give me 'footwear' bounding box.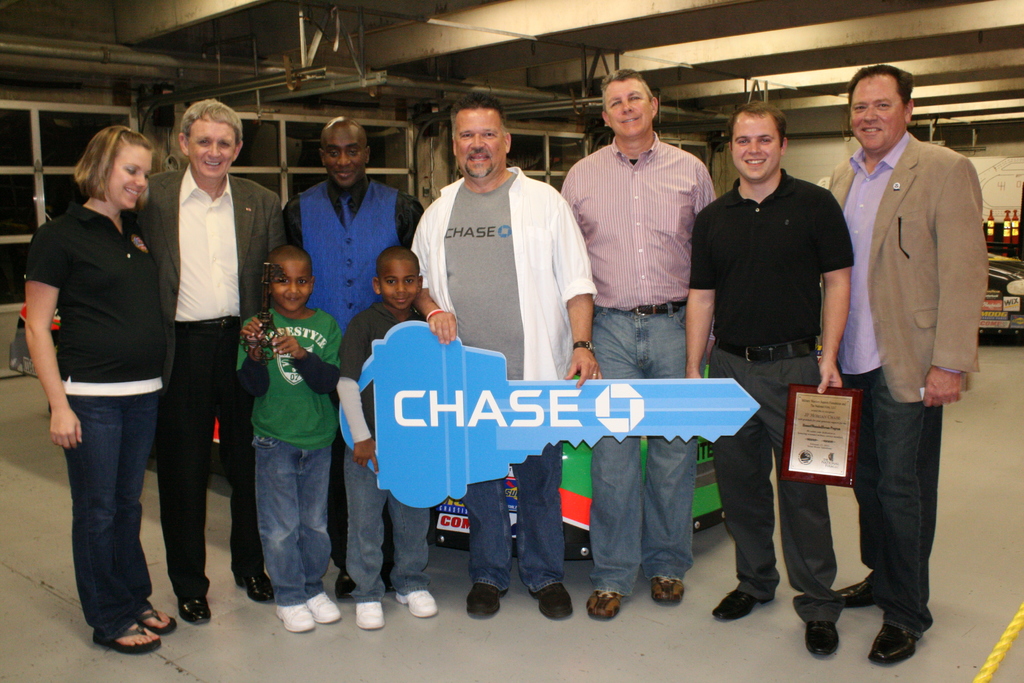
locate(334, 570, 354, 595).
